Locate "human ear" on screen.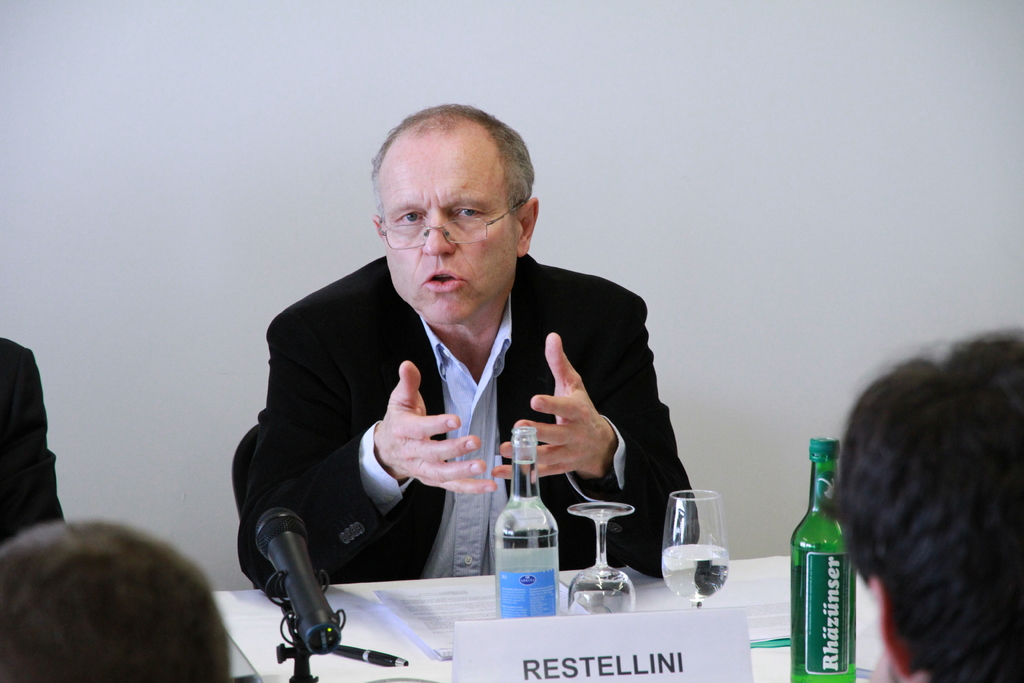
On screen at BBox(874, 577, 906, 676).
